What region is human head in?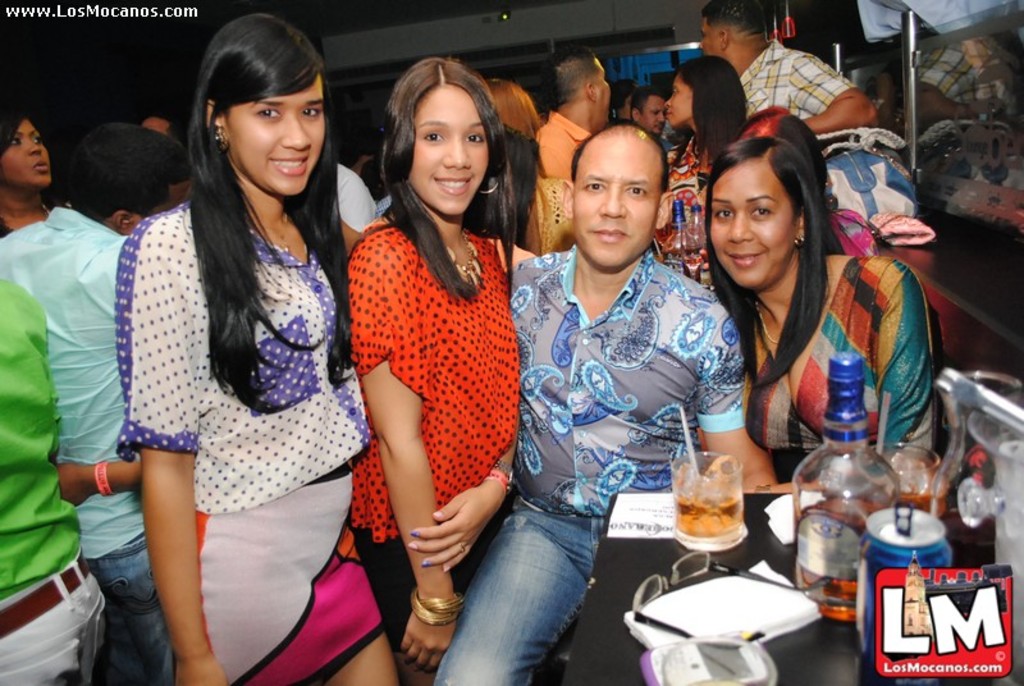
pyautogui.locateOnScreen(163, 6, 355, 184).
